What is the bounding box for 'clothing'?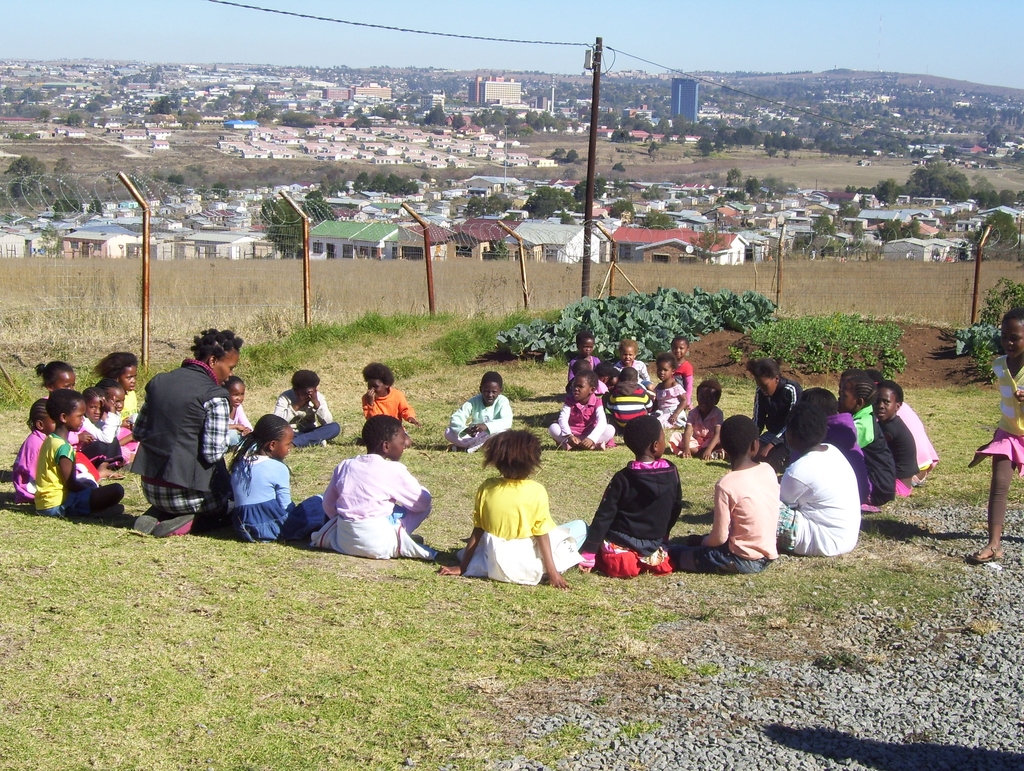
Rect(132, 353, 237, 512).
